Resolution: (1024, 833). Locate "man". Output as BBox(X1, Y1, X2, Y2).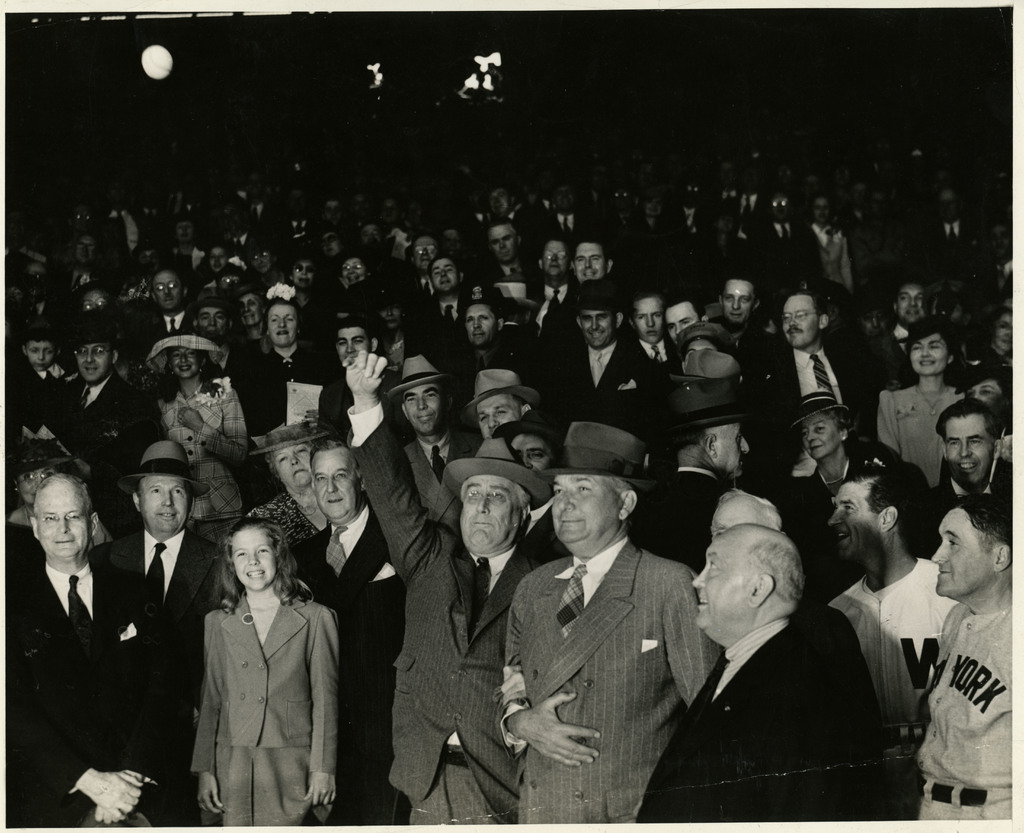
BBox(3, 476, 166, 827).
